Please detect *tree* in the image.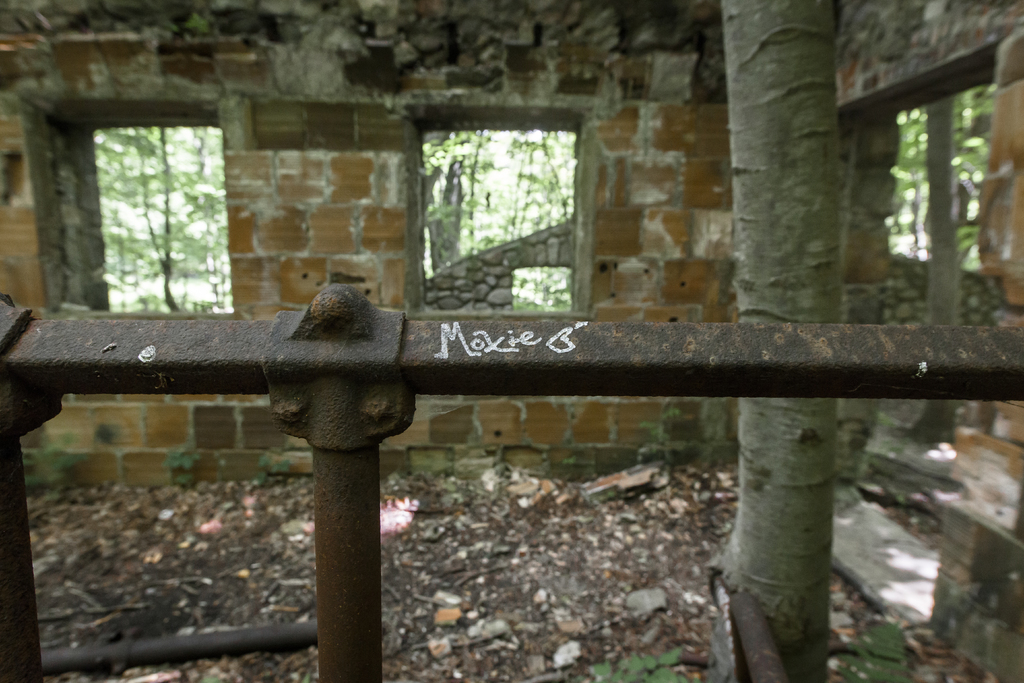
708 0 829 682.
